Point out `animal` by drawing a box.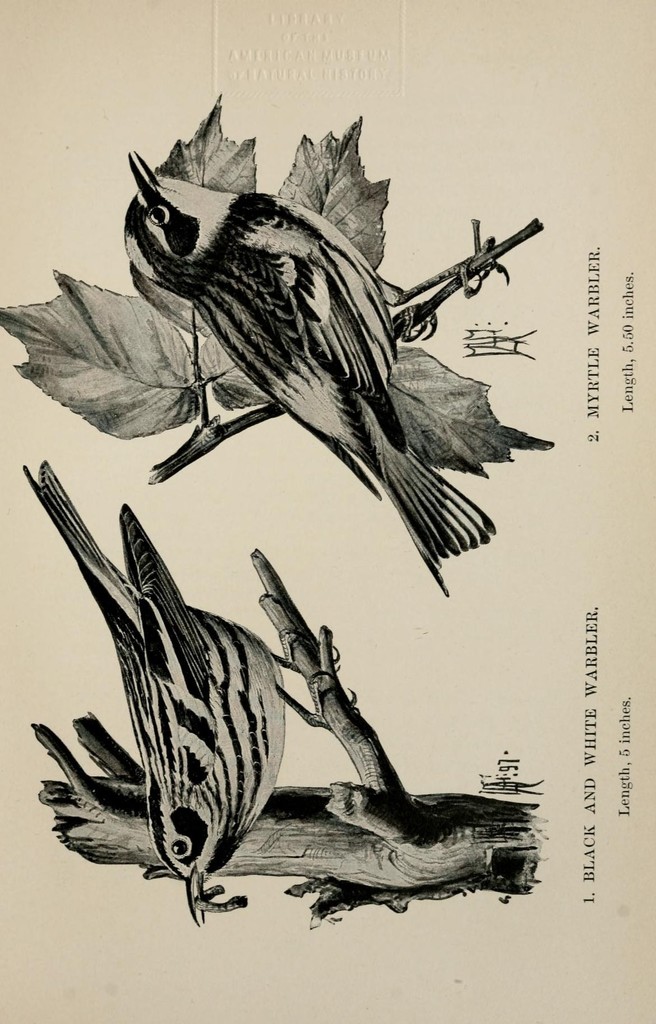
x1=119 y1=147 x2=516 y2=605.
